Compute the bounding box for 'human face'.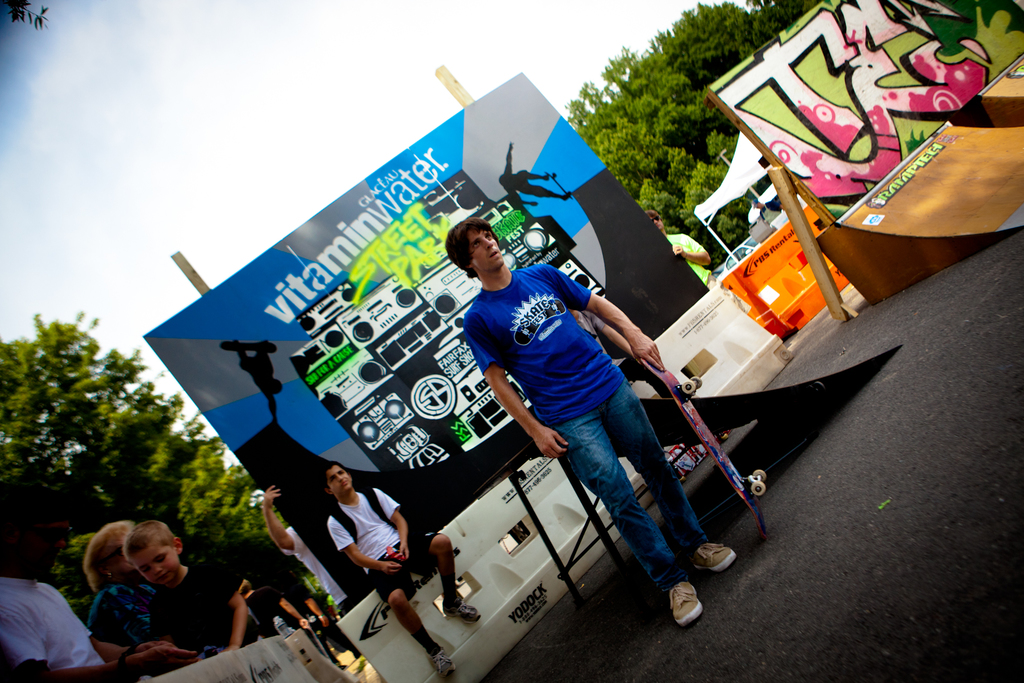
<bbox>328, 463, 351, 490</bbox>.
